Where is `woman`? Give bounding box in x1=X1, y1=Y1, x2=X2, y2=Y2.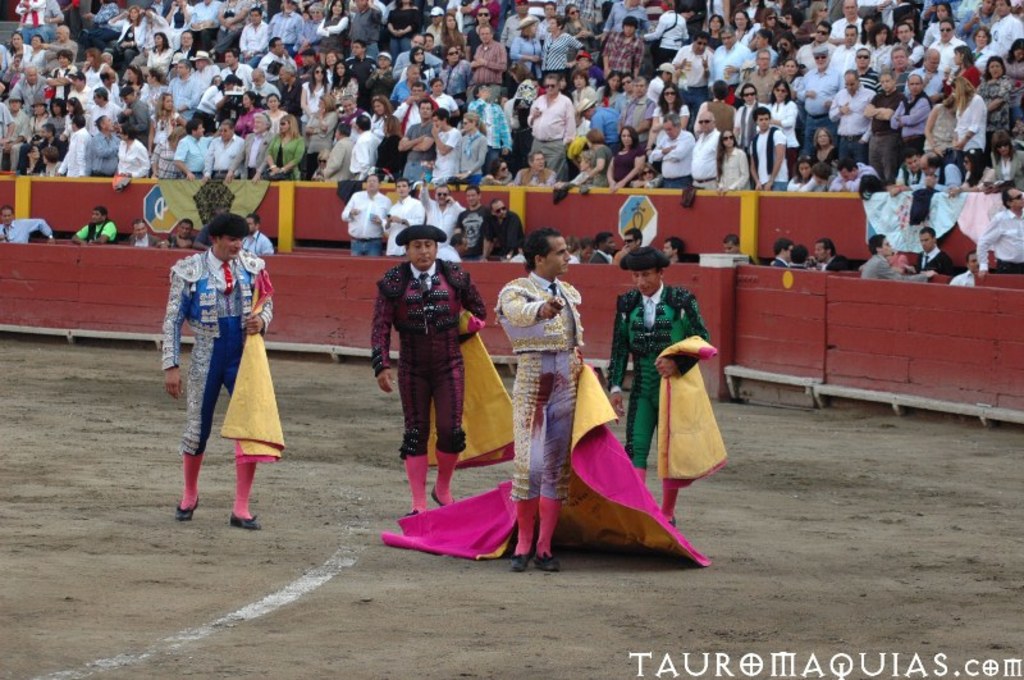
x1=46, y1=50, x2=81, y2=115.
